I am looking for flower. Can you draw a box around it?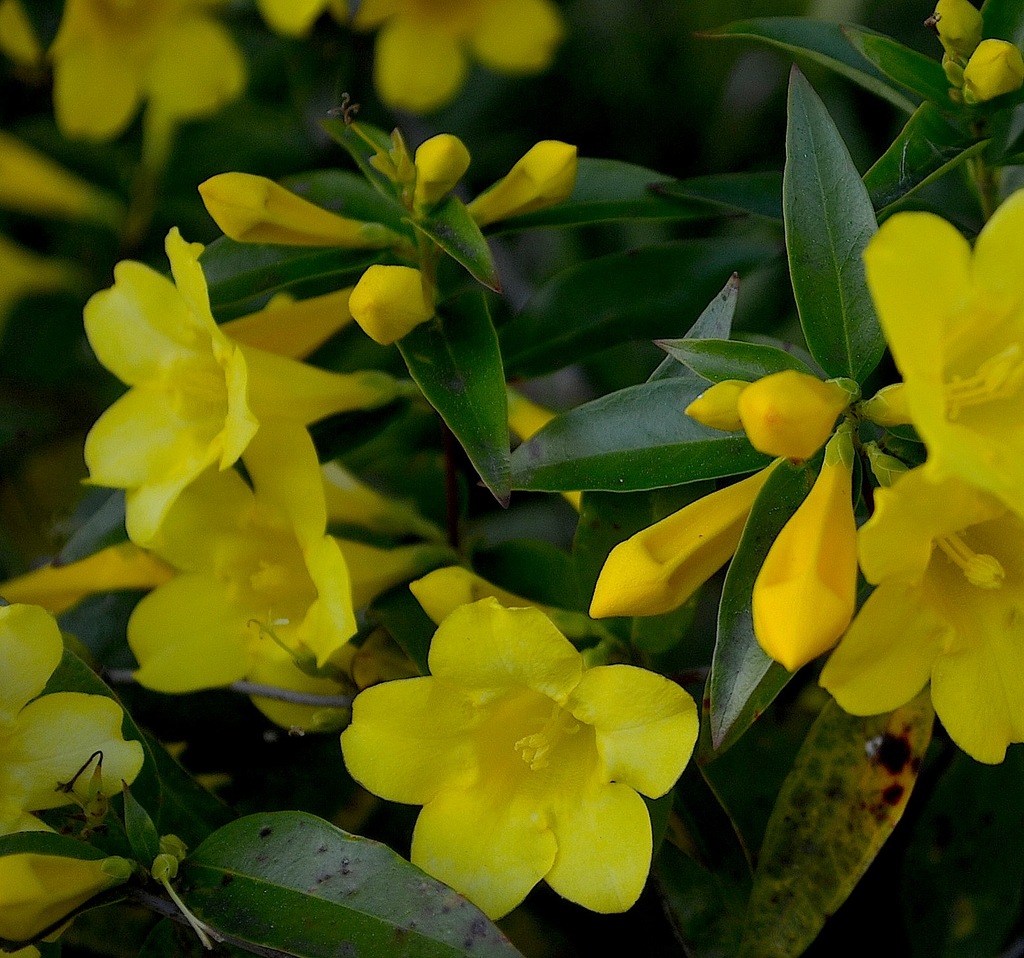
Sure, the bounding box is bbox=(49, 0, 244, 136).
